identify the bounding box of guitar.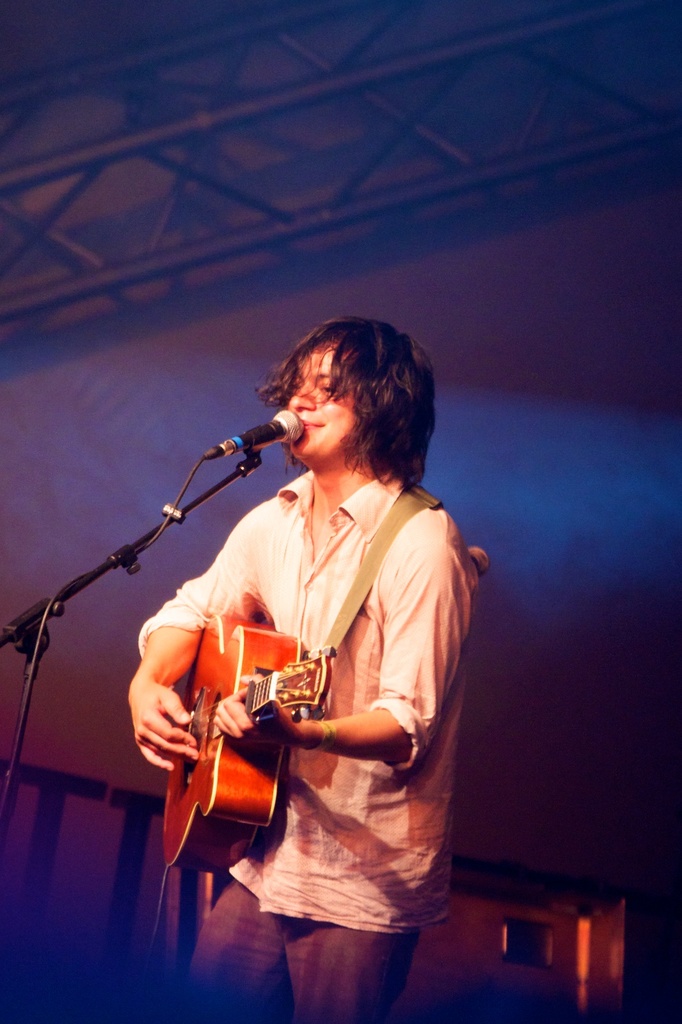
<bbox>150, 600, 355, 872</bbox>.
